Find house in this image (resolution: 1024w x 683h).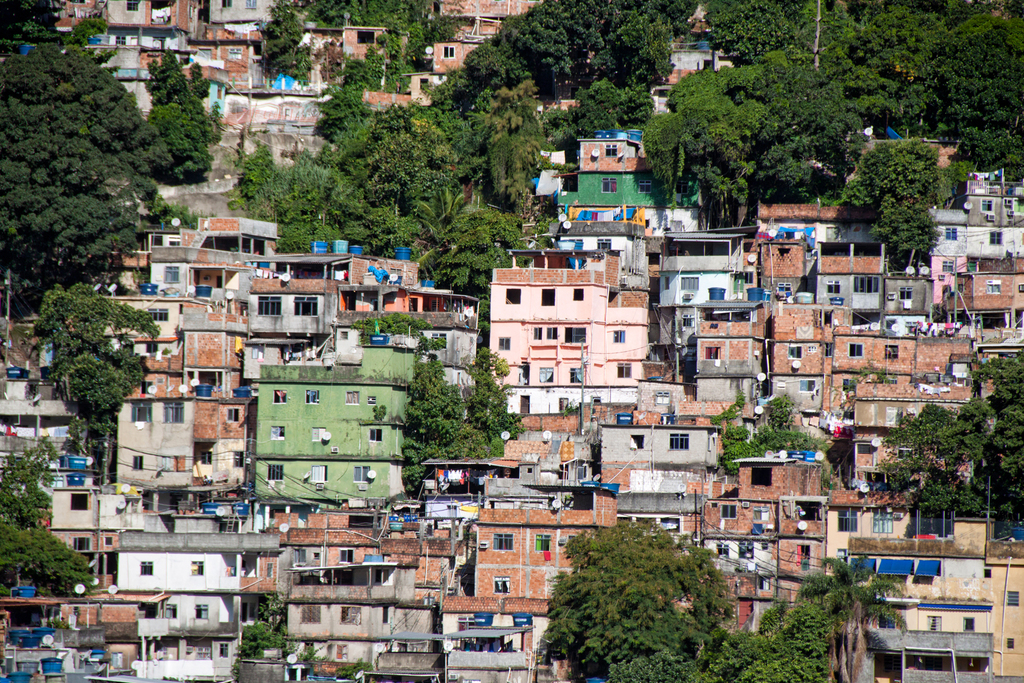
box=[52, 484, 240, 582].
